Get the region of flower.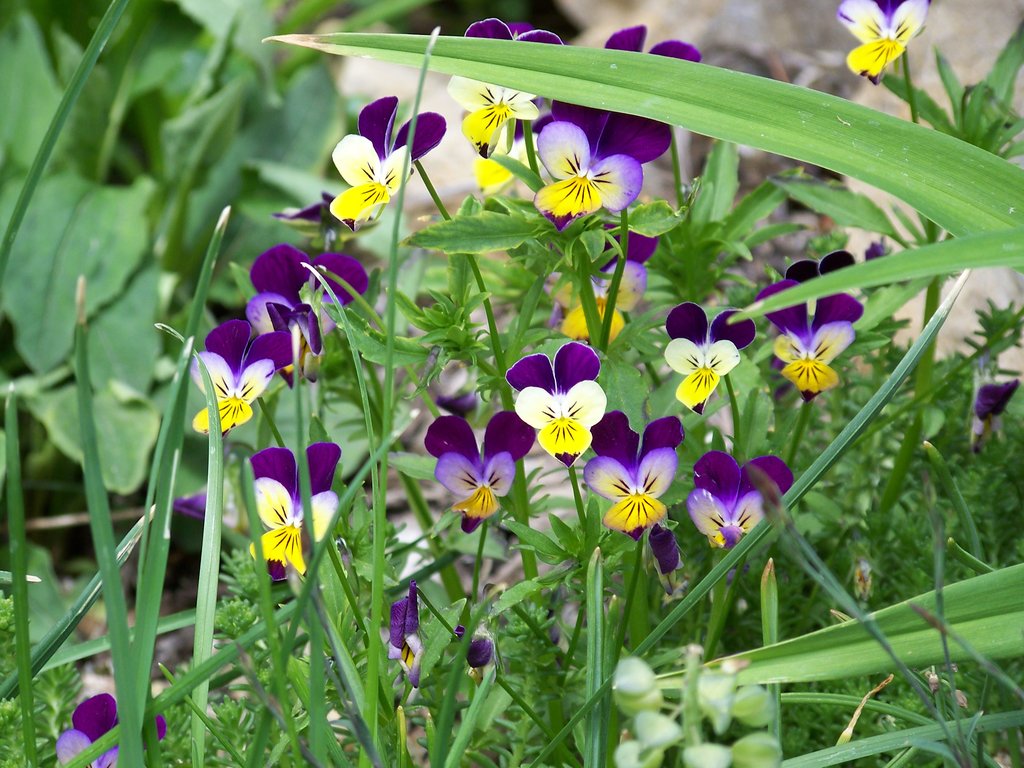
select_region(679, 458, 790, 557).
